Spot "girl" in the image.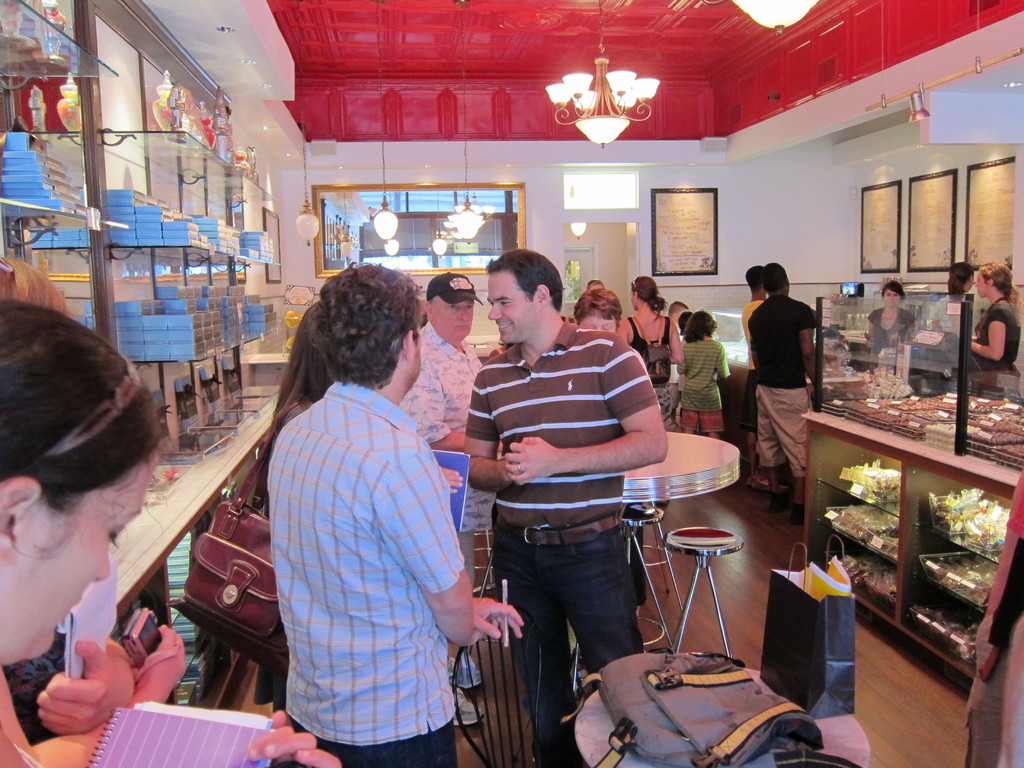
"girl" found at [x1=974, y1=264, x2=1019, y2=369].
